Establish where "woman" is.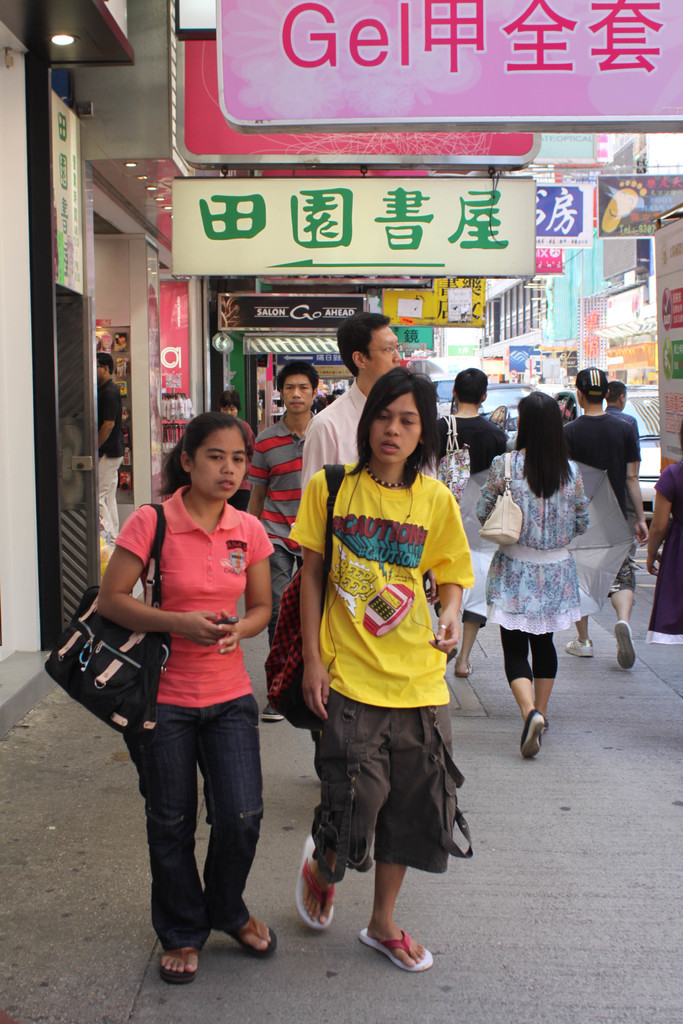
Established at {"left": 482, "top": 401, "right": 603, "bottom": 794}.
